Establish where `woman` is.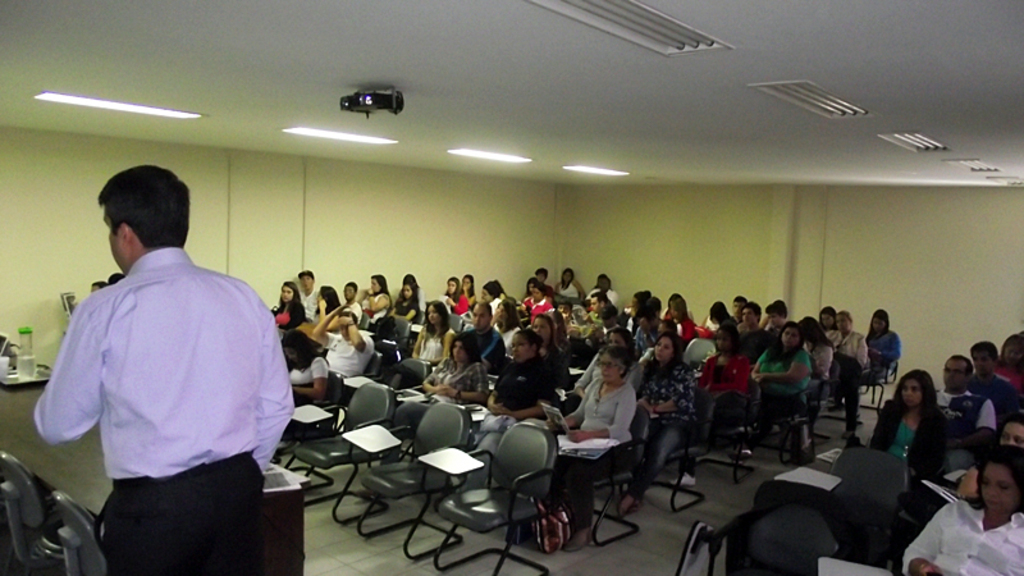
Established at bbox=(394, 274, 419, 323).
